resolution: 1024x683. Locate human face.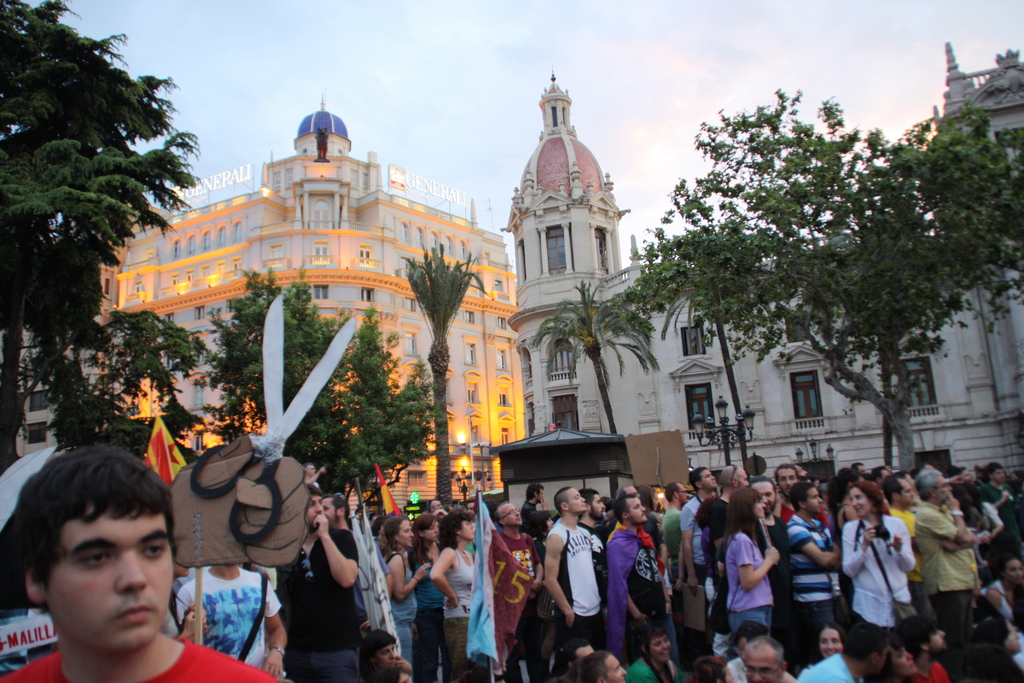
[left=627, top=498, right=650, bottom=525].
